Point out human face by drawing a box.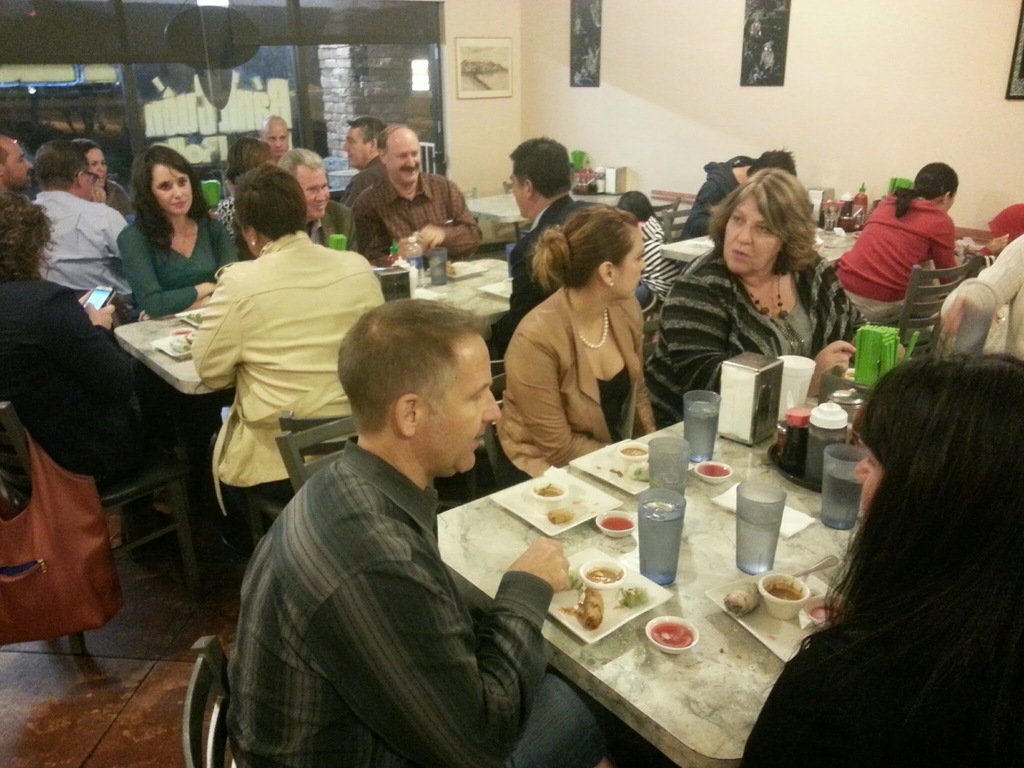
BBox(156, 164, 193, 218).
